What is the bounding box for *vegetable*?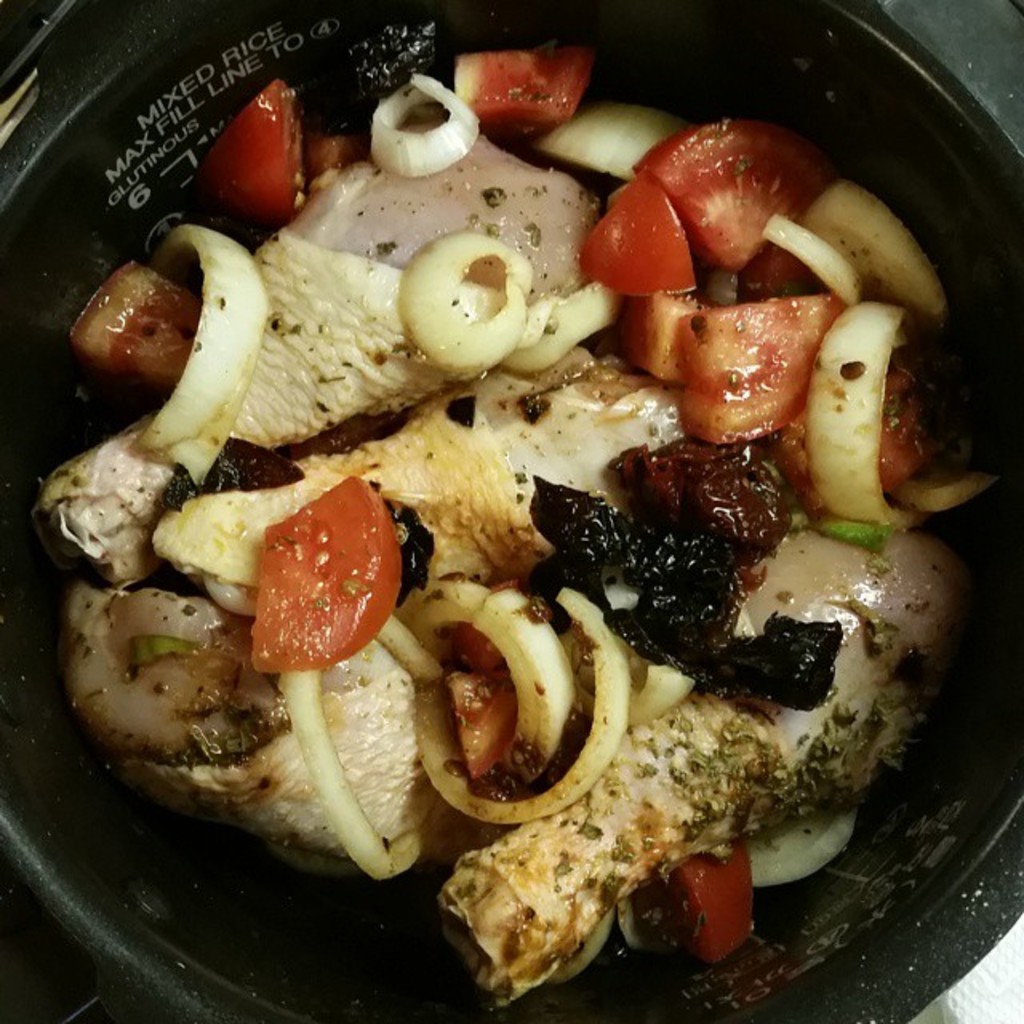
(left=685, top=288, right=827, bottom=442).
